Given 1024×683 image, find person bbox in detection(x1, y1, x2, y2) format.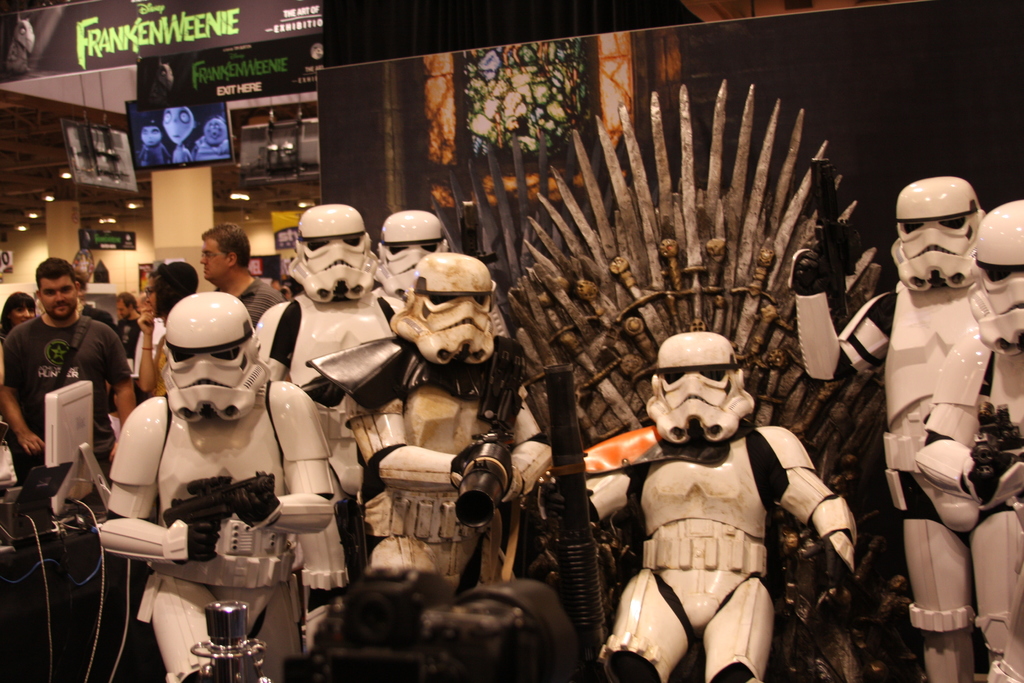
detection(348, 253, 553, 591).
